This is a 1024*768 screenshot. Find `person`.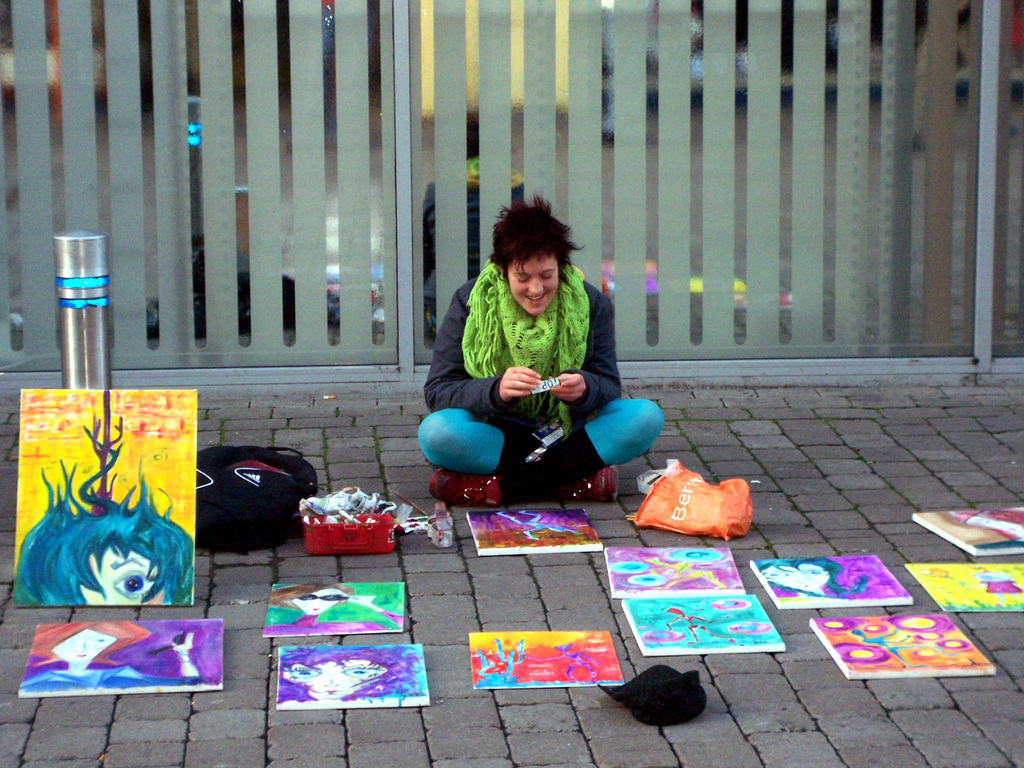
Bounding box: [260, 580, 400, 642].
